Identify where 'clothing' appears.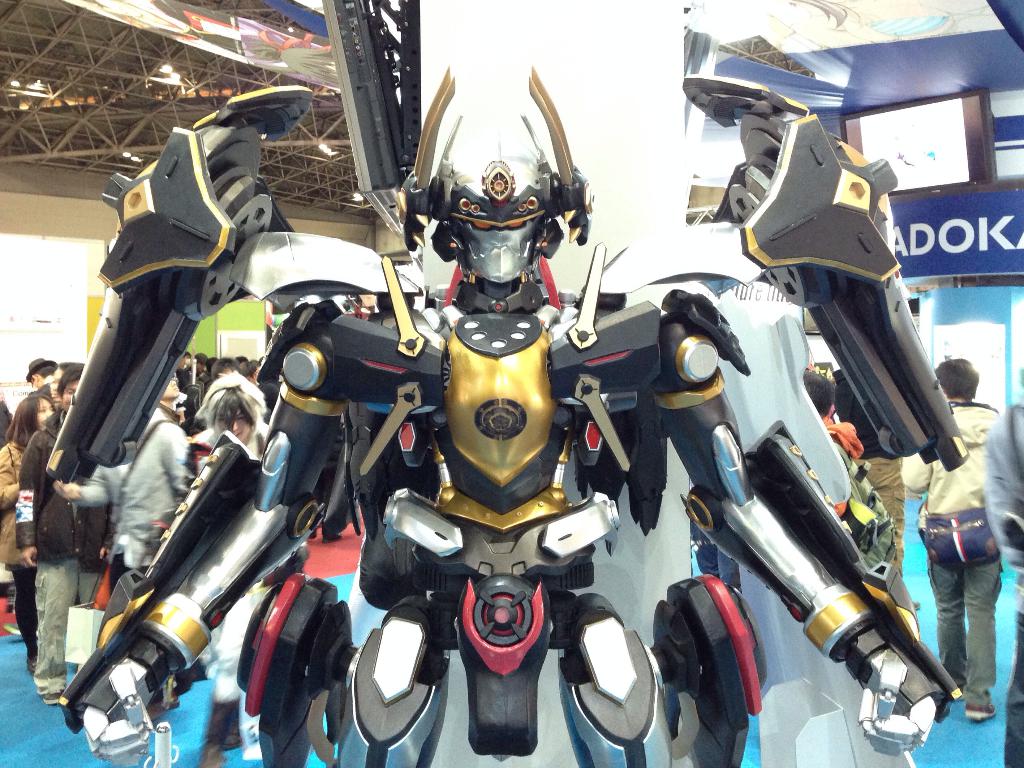
Appears at x1=900 y1=401 x2=1023 y2=525.
